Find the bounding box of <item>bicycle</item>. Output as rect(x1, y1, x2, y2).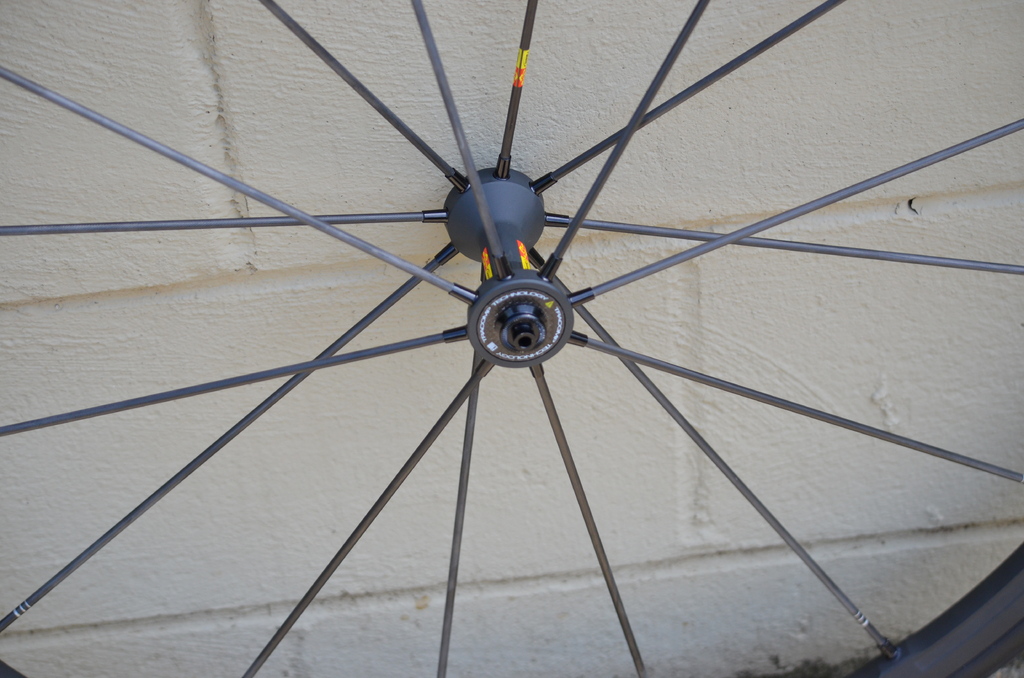
rect(0, 10, 1023, 677).
